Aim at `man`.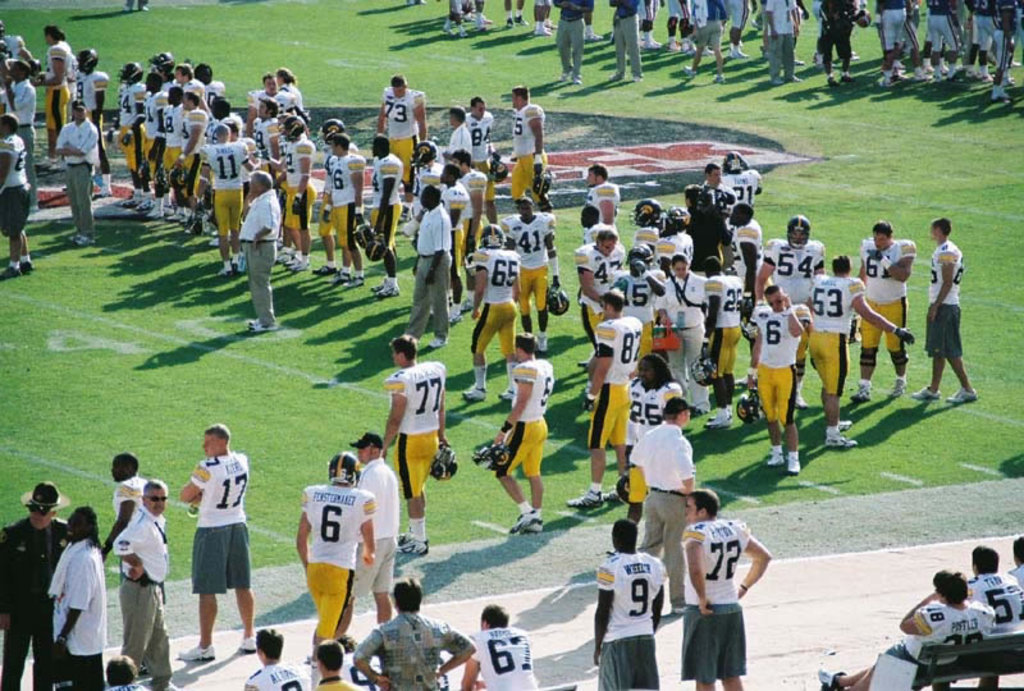
Aimed at locate(933, 5, 966, 77).
